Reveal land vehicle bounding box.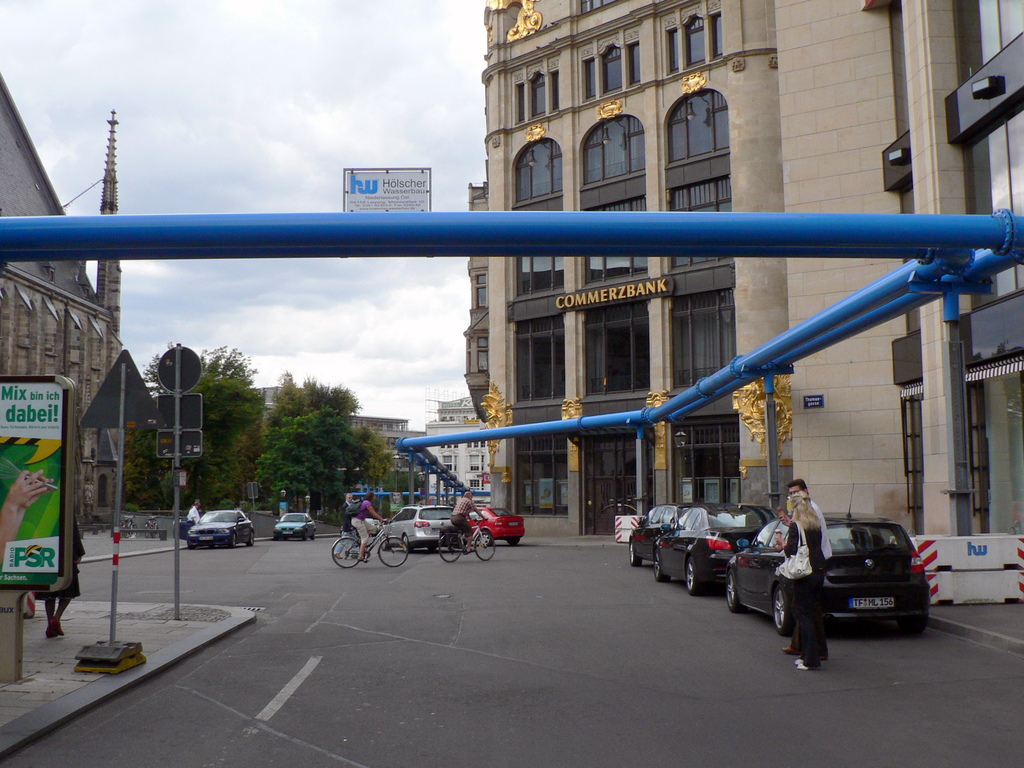
Revealed: 116:518:136:536.
